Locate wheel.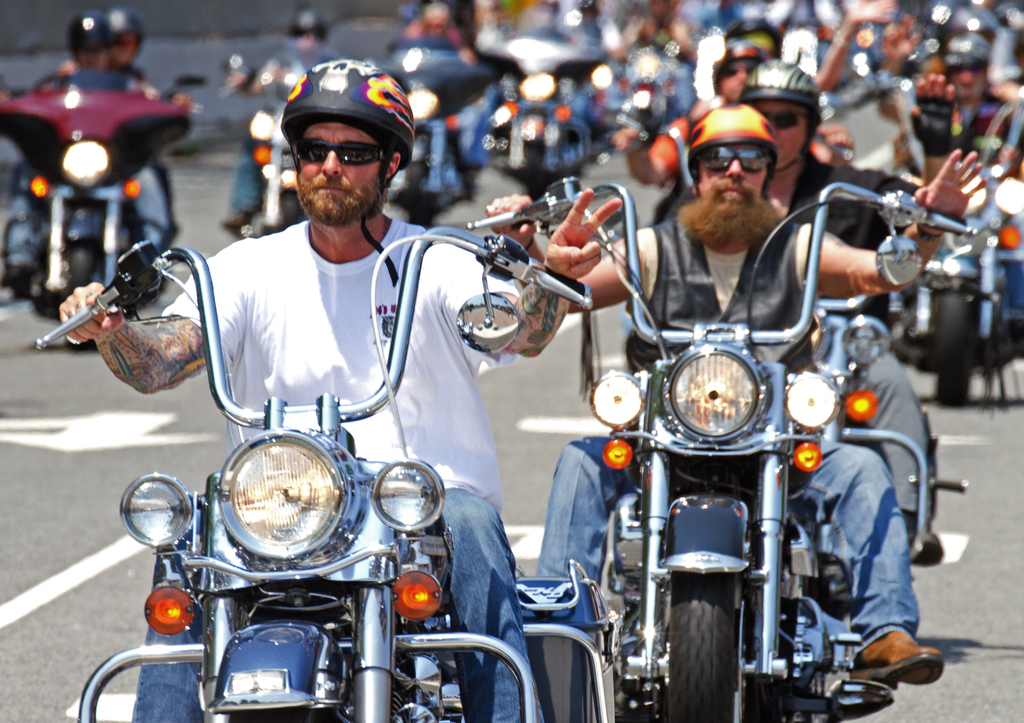
Bounding box: {"left": 402, "top": 156, "right": 441, "bottom": 227}.
